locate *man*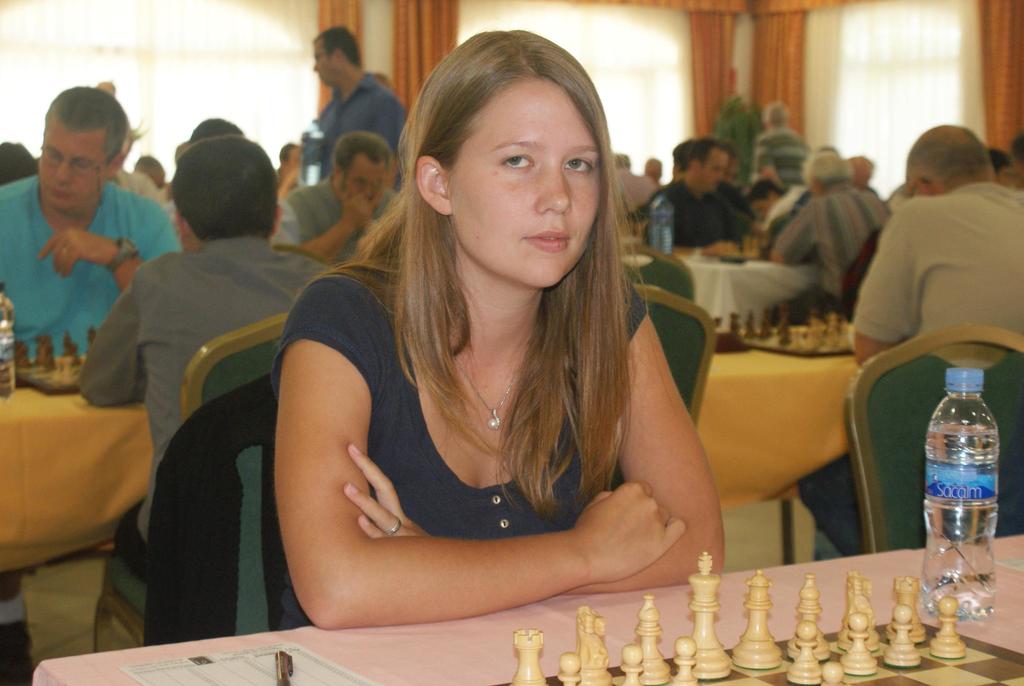
(272,131,402,260)
